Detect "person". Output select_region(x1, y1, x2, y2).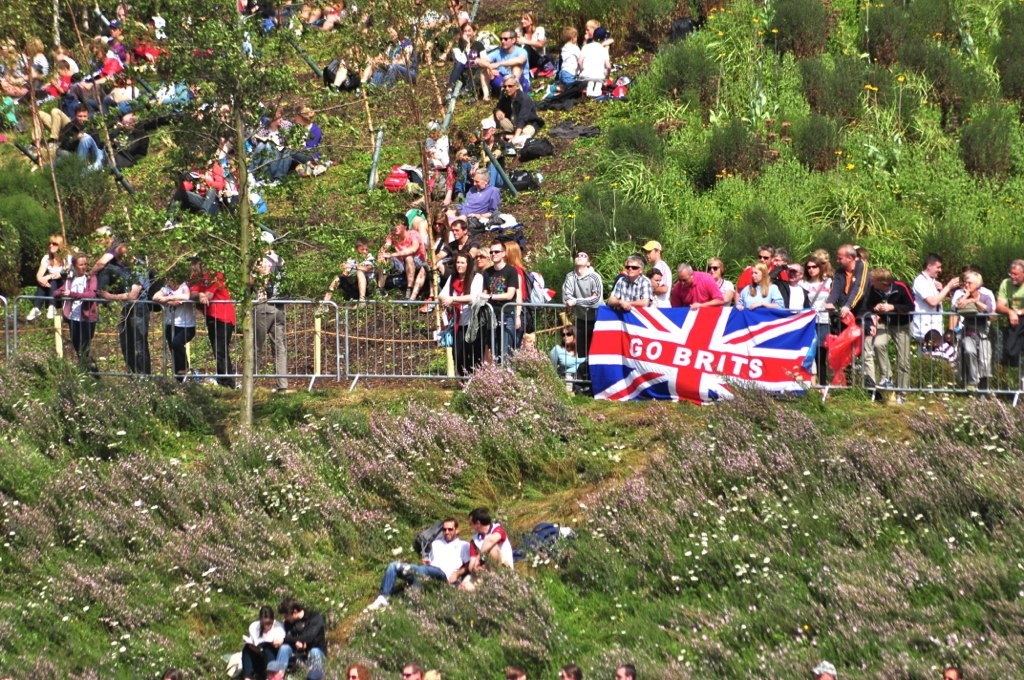
select_region(268, 593, 331, 679).
